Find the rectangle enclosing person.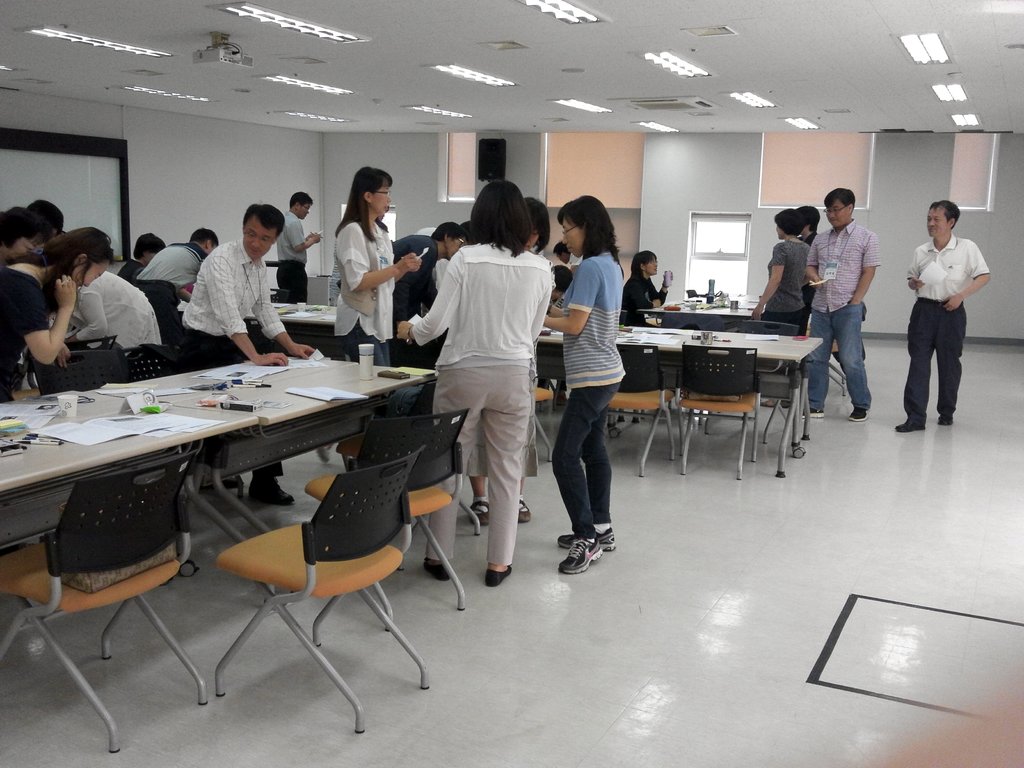
x1=340, y1=177, x2=403, y2=362.
